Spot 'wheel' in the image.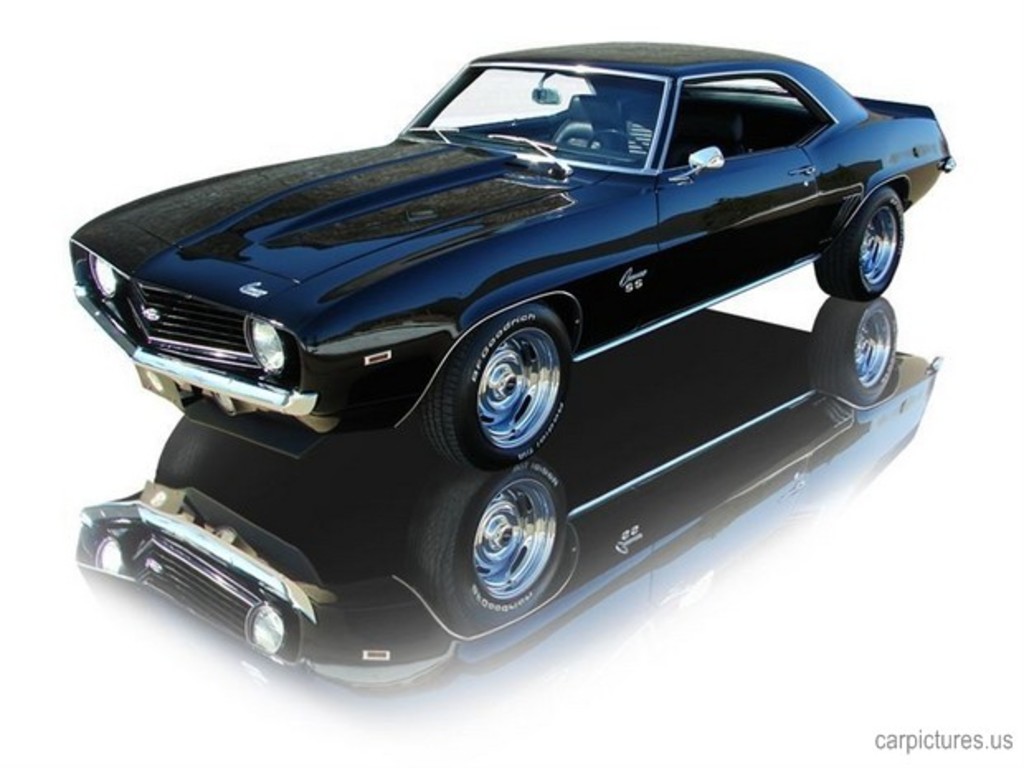
'wheel' found at [824,192,900,297].
